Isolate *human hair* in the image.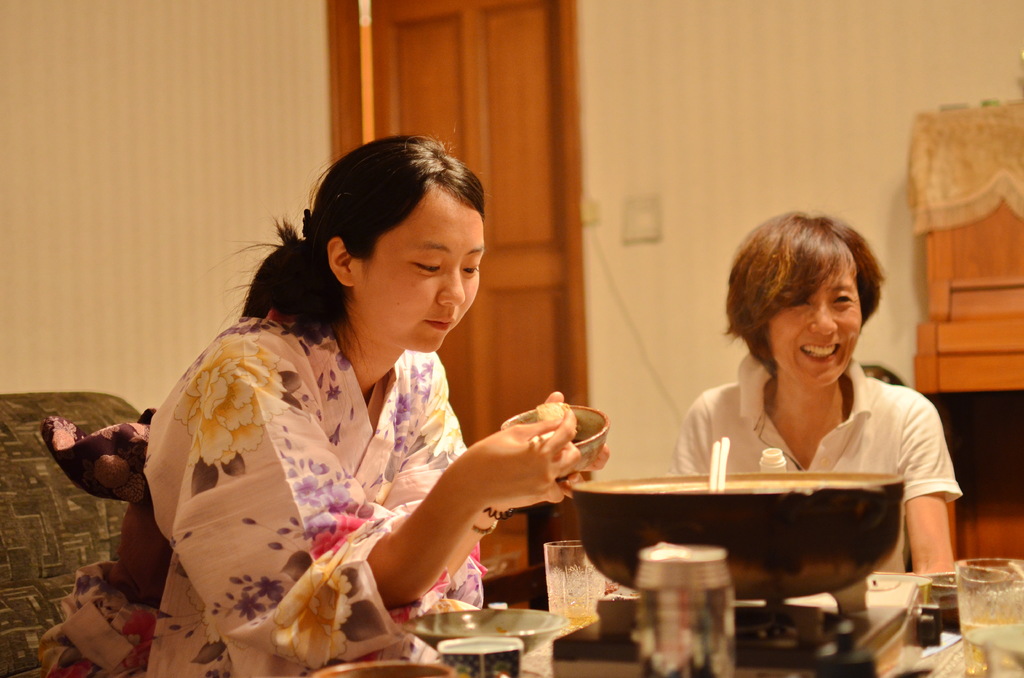
Isolated region: detection(216, 130, 488, 372).
